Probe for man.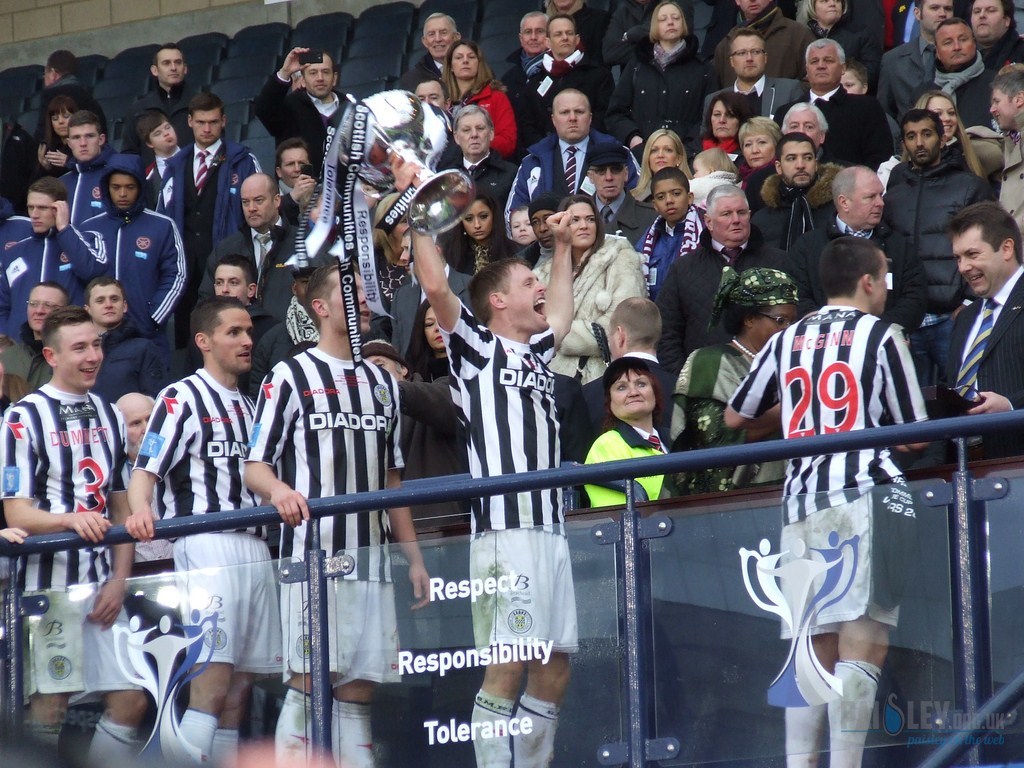
Probe result: 159/89/256/257.
